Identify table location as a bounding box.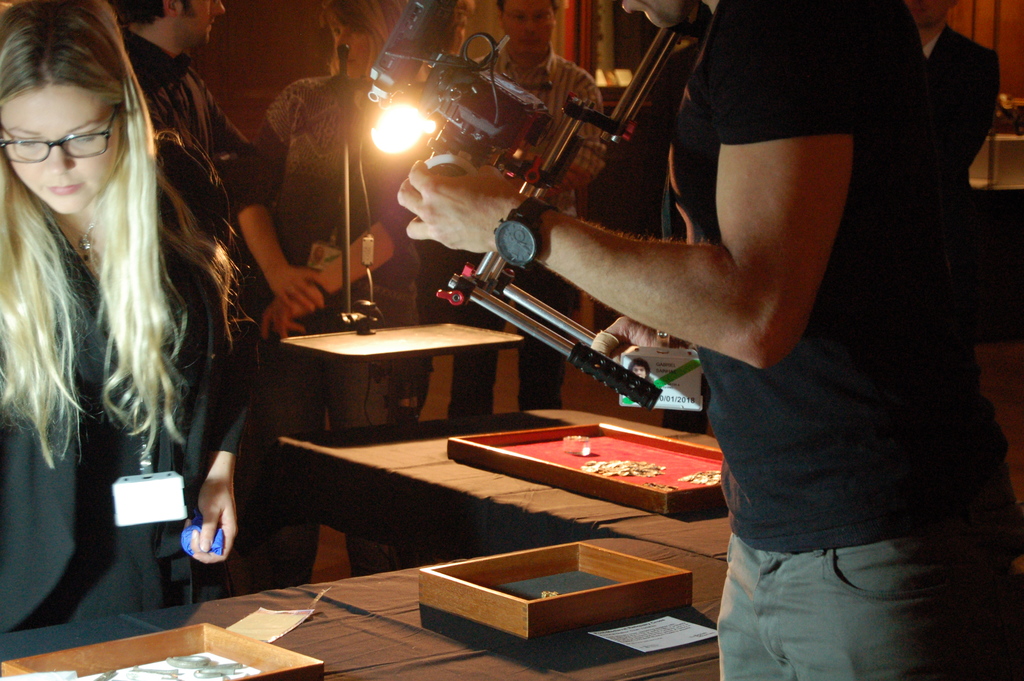
bbox=(269, 404, 746, 579).
